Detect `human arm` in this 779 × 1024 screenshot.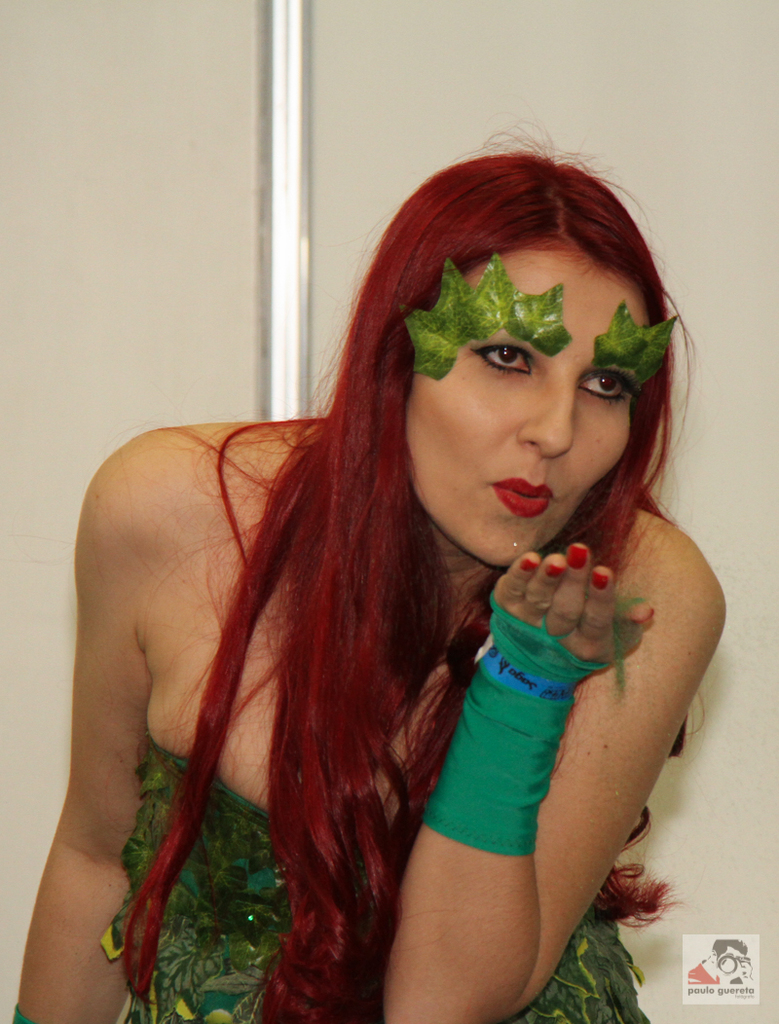
Detection: [353, 540, 666, 1019].
